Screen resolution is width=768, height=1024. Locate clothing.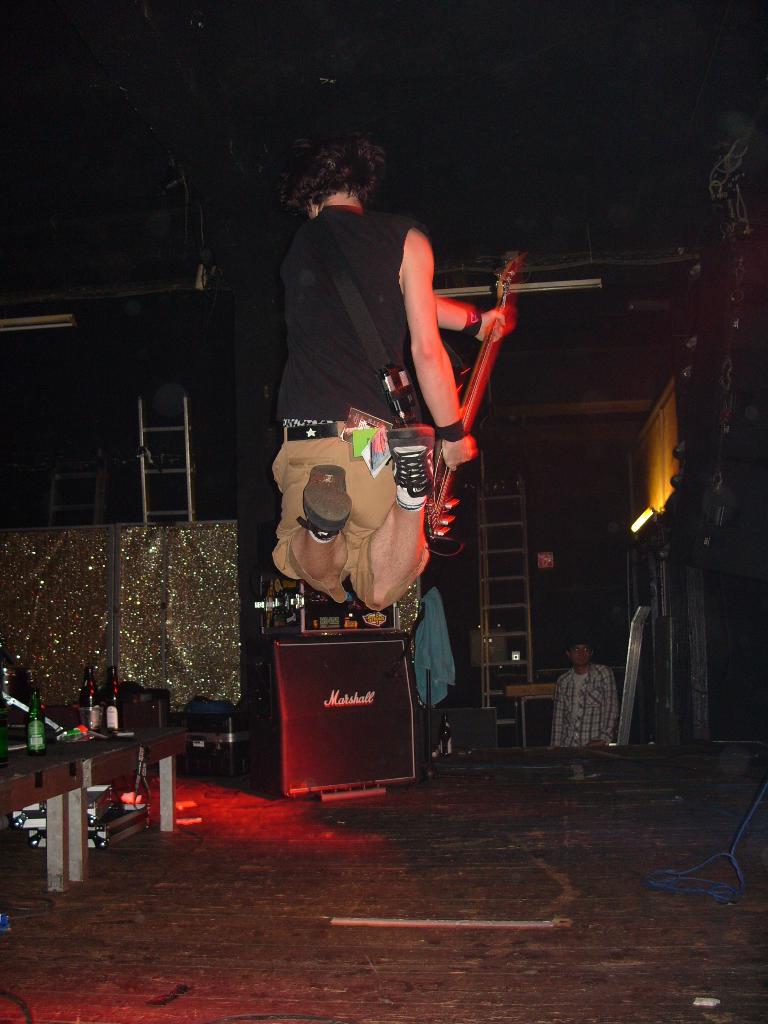
<region>550, 659, 623, 746</region>.
